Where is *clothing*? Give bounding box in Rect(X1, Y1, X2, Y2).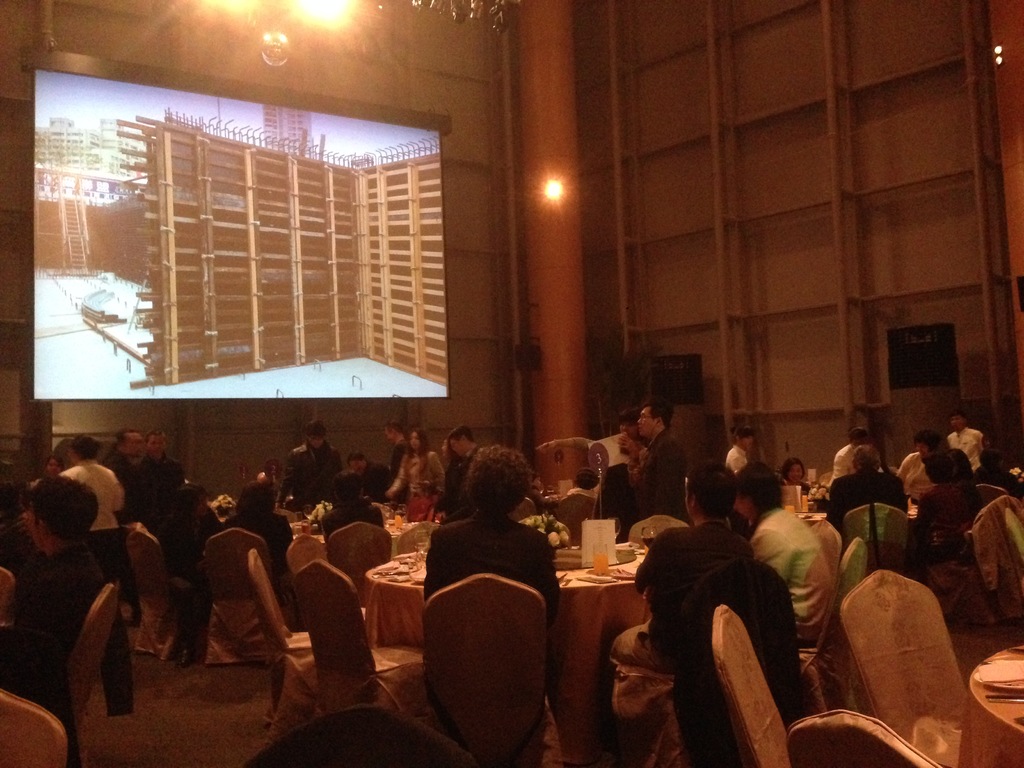
Rect(1, 540, 91, 698).
